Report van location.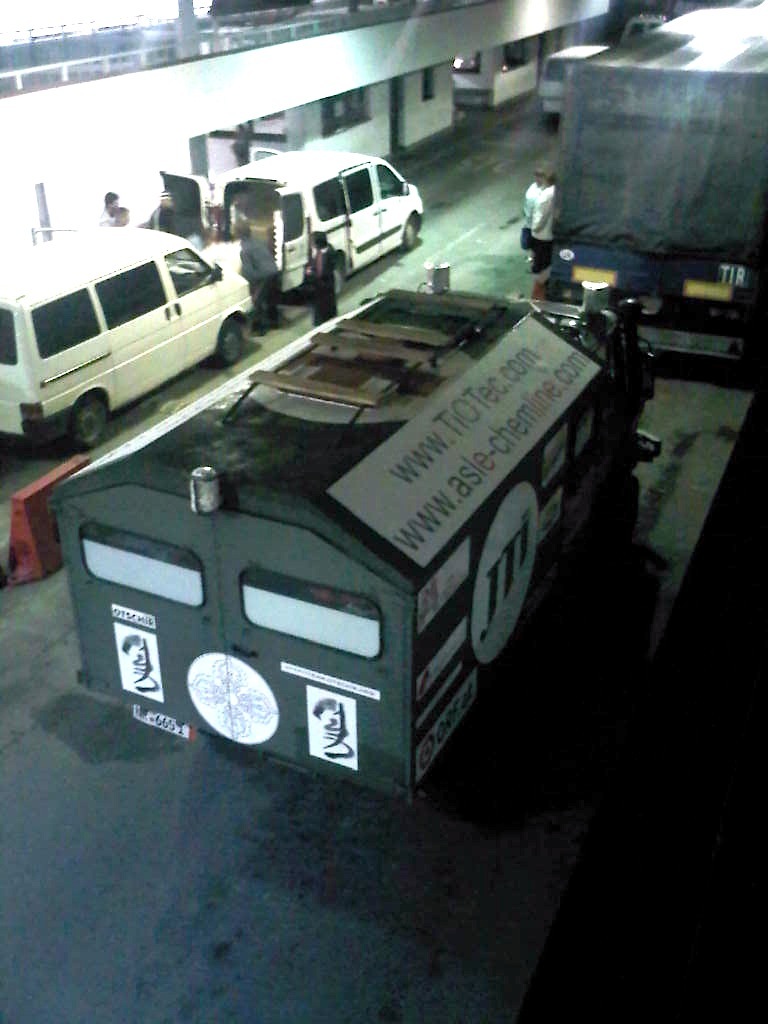
Report: select_region(155, 145, 427, 297).
